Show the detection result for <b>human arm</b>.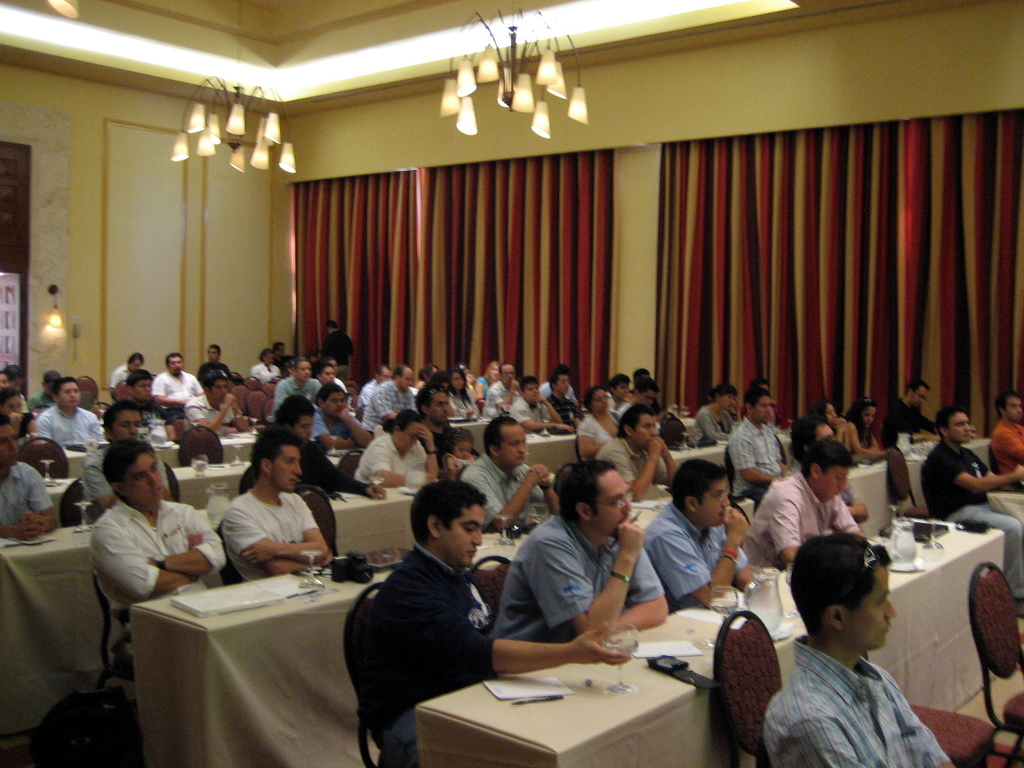
bbox=(311, 409, 357, 450).
